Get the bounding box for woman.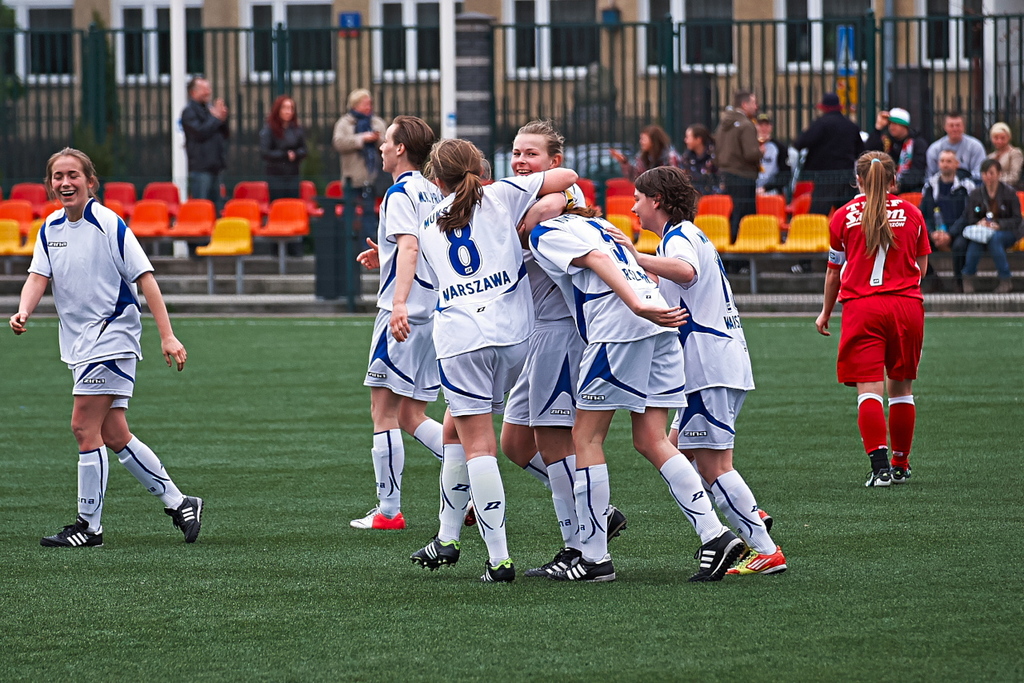
detection(403, 137, 578, 588).
